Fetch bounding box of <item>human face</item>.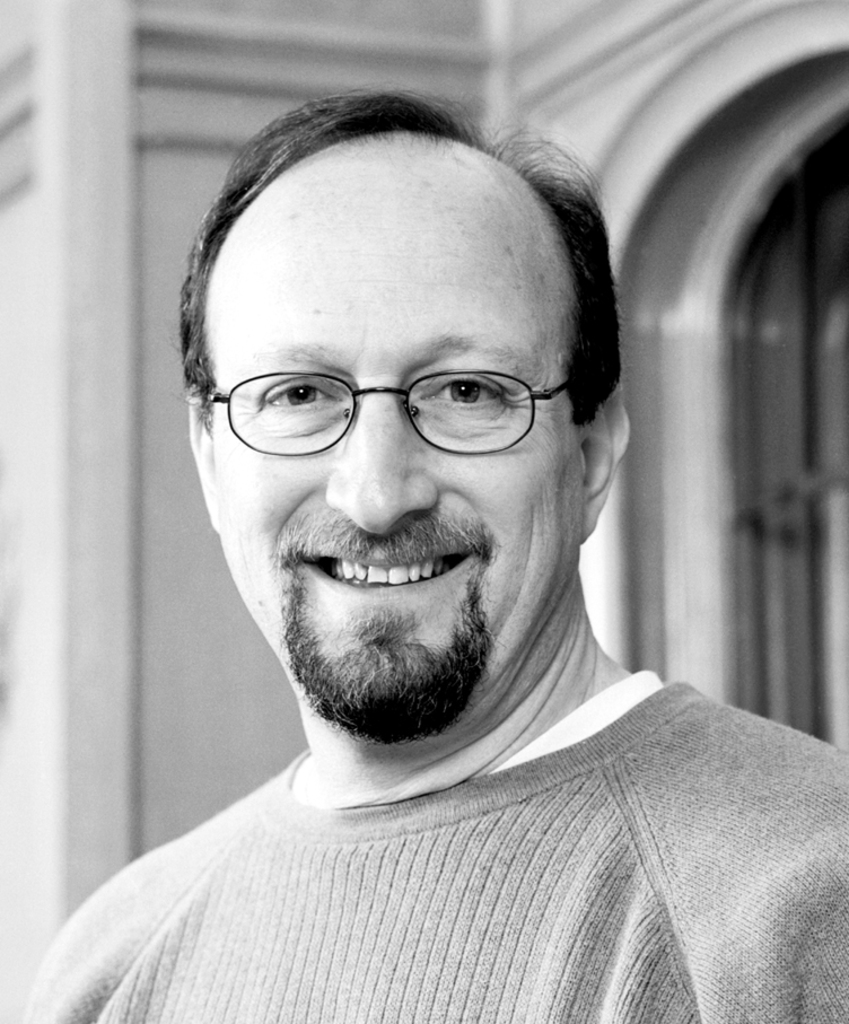
Bbox: (202, 230, 586, 729).
